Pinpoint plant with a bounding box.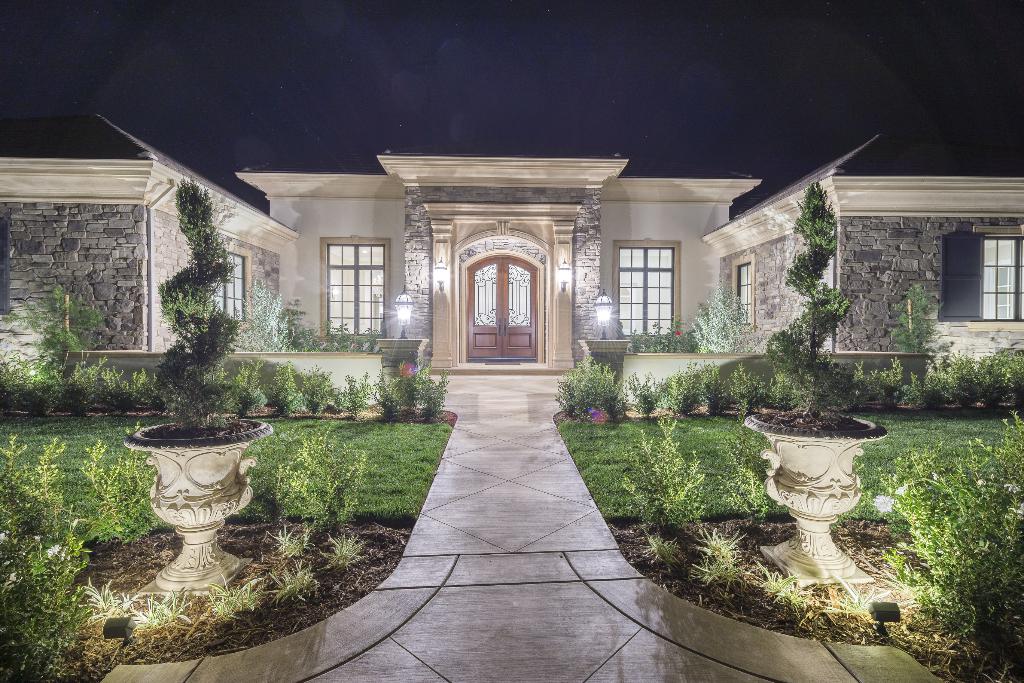
<box>1,353,39,420</box>.
